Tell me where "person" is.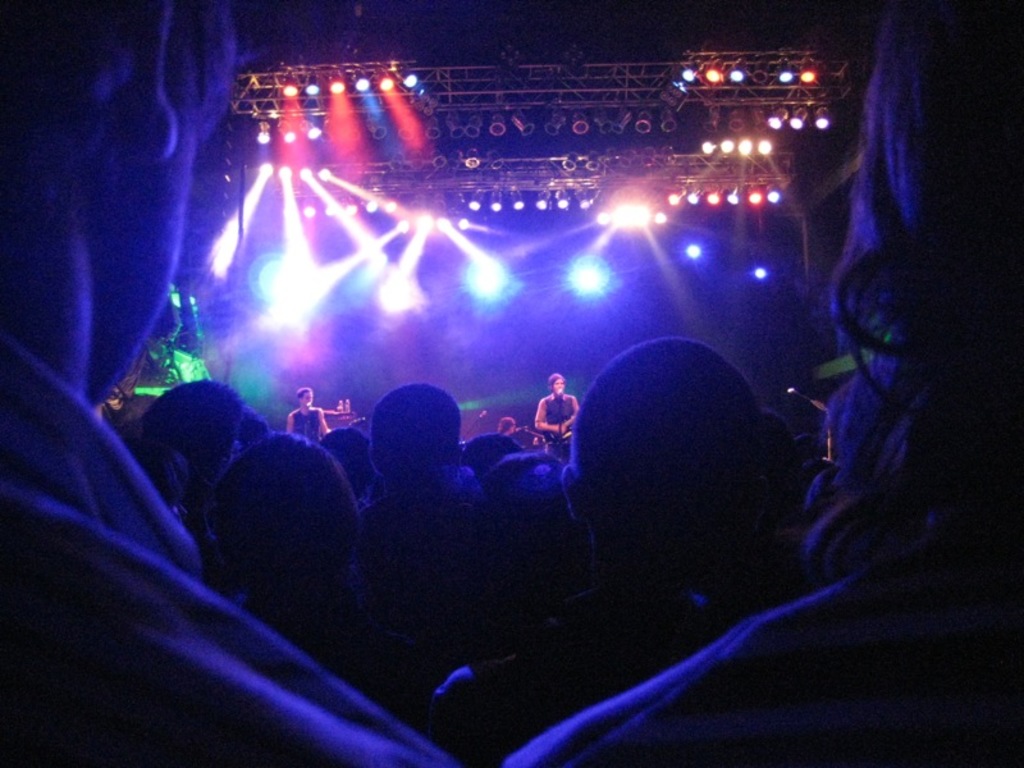
"person" is at box(531, 370, 582, 462).
